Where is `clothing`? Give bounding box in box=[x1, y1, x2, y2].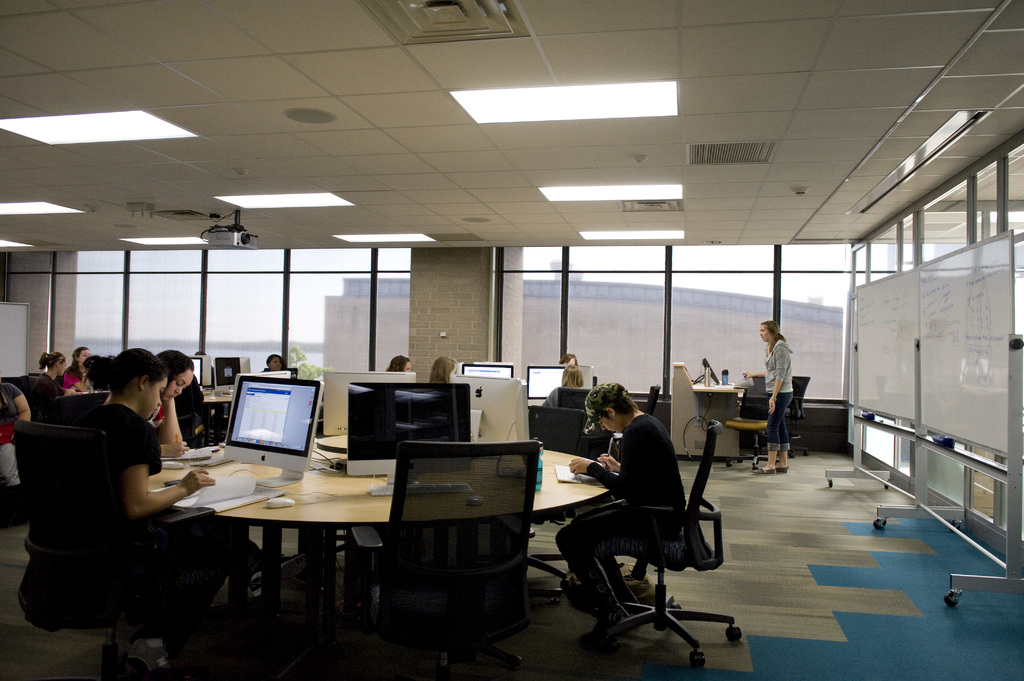
box=[763, 331, 793, 454].
